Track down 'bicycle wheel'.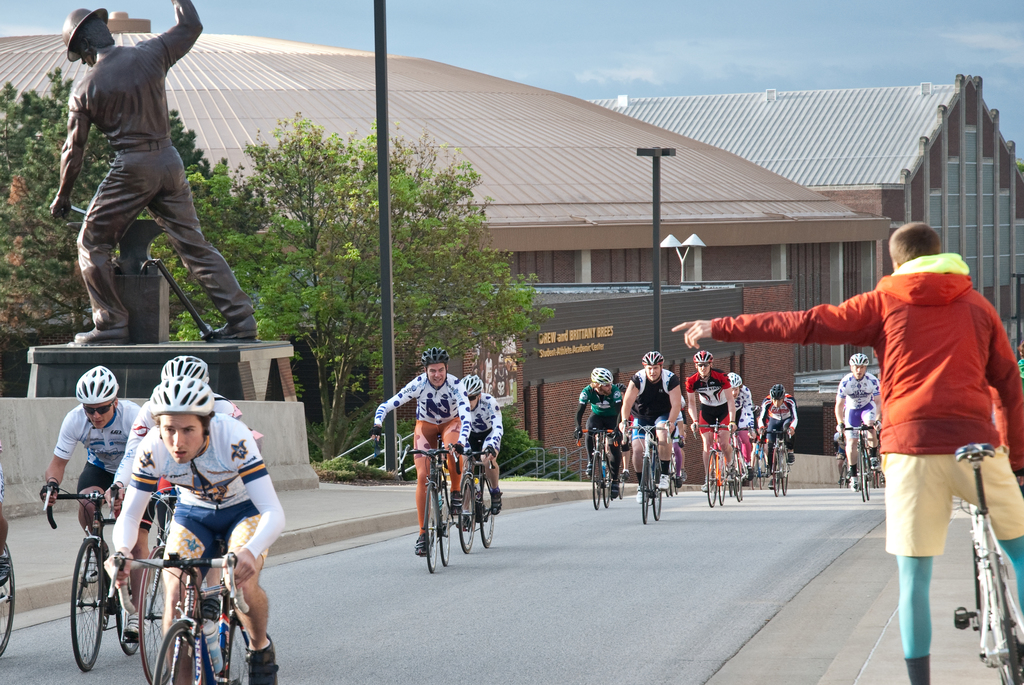
Tracked to 420:481:438:576.
